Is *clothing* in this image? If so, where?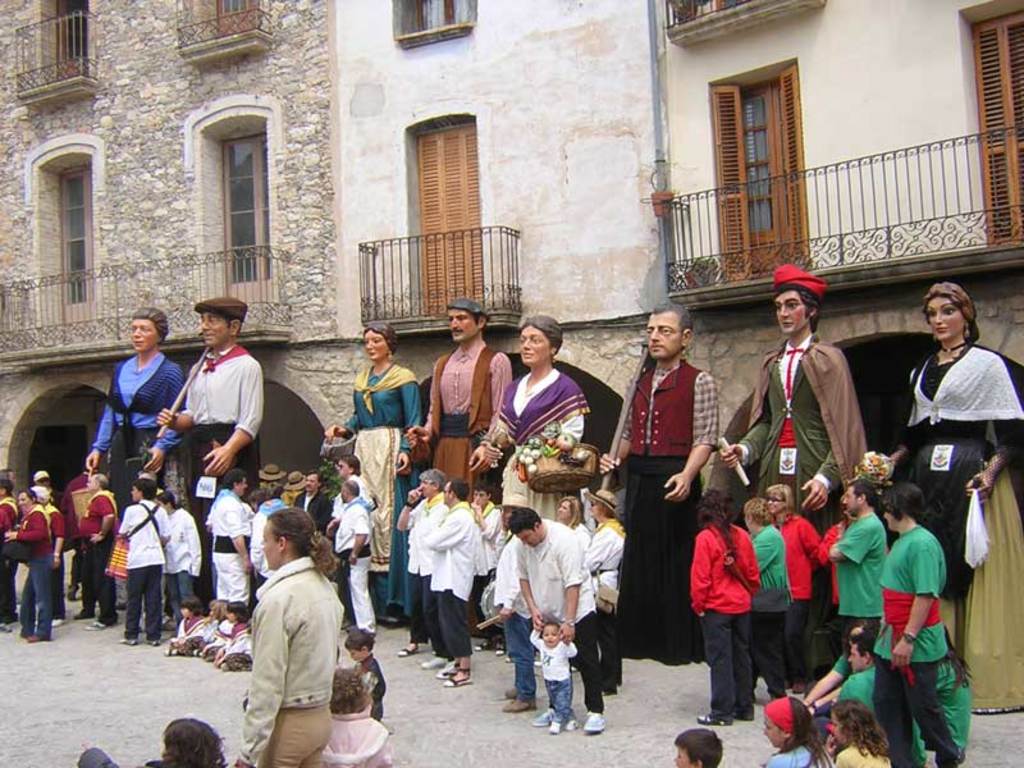
Yes, at <bbox>233, 557, 344, 767</bbox>.
